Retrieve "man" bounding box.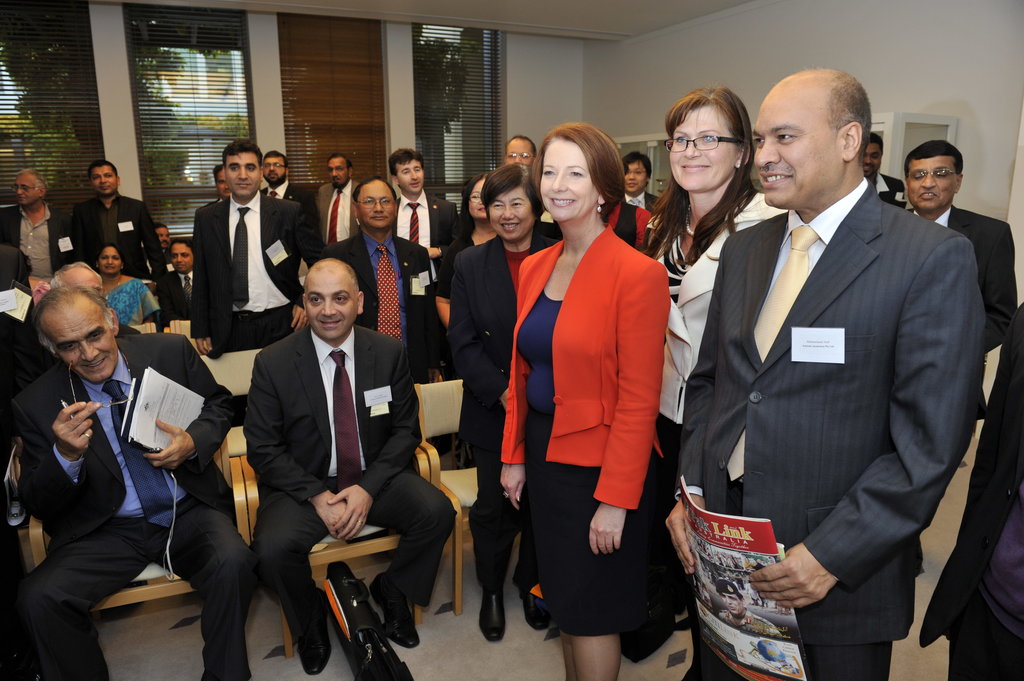
Bounding box: [15,256,201,662].
